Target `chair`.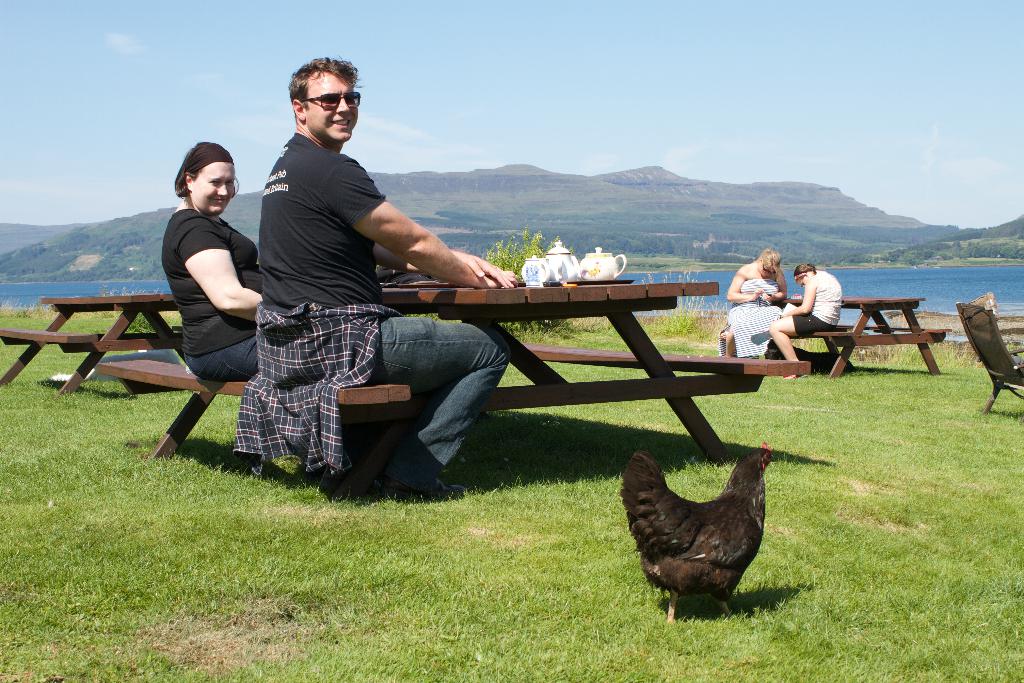
Target region: <region>958, 302, 1023, 419</region>.
